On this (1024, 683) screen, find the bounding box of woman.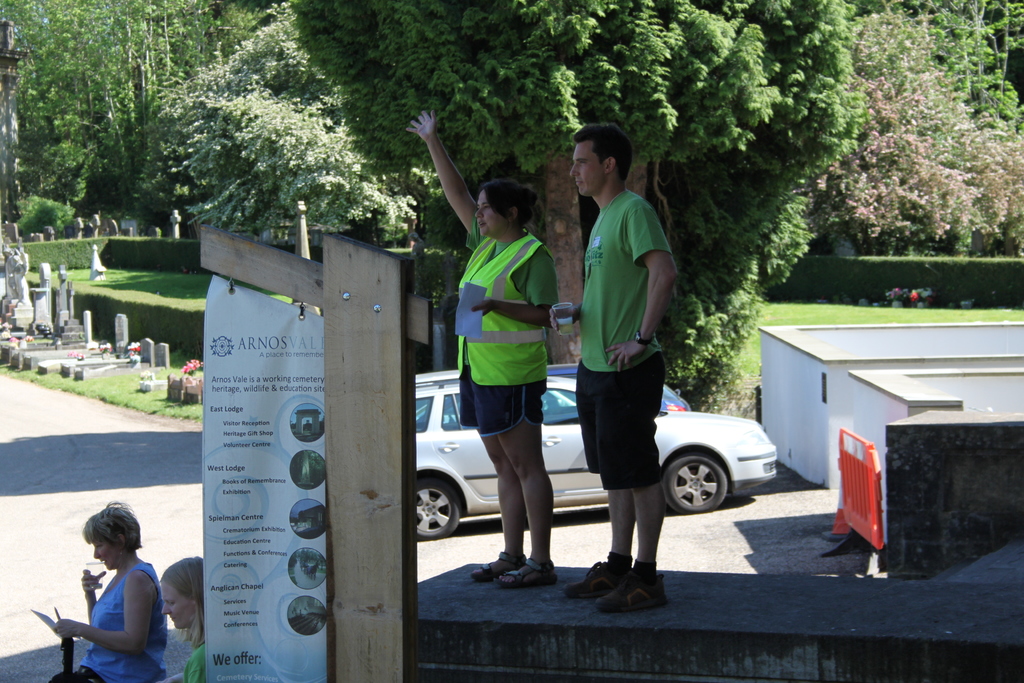
Bounding box: <region>42, 508, 173, 682</region>.
